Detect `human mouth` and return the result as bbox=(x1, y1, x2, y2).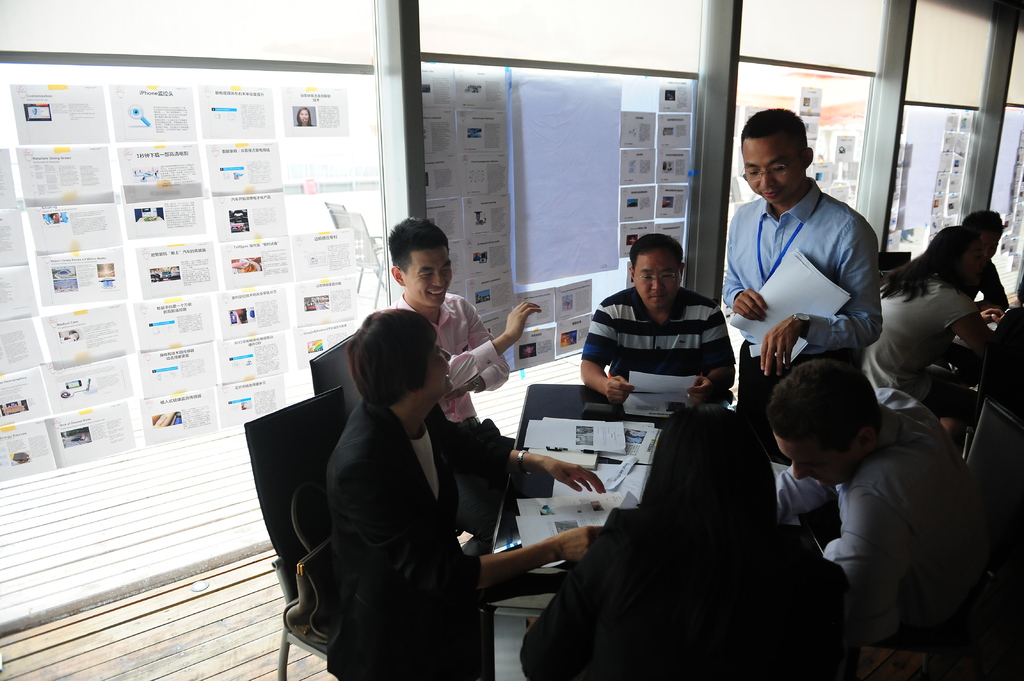
bbox=(760, 193, 778, 198).
